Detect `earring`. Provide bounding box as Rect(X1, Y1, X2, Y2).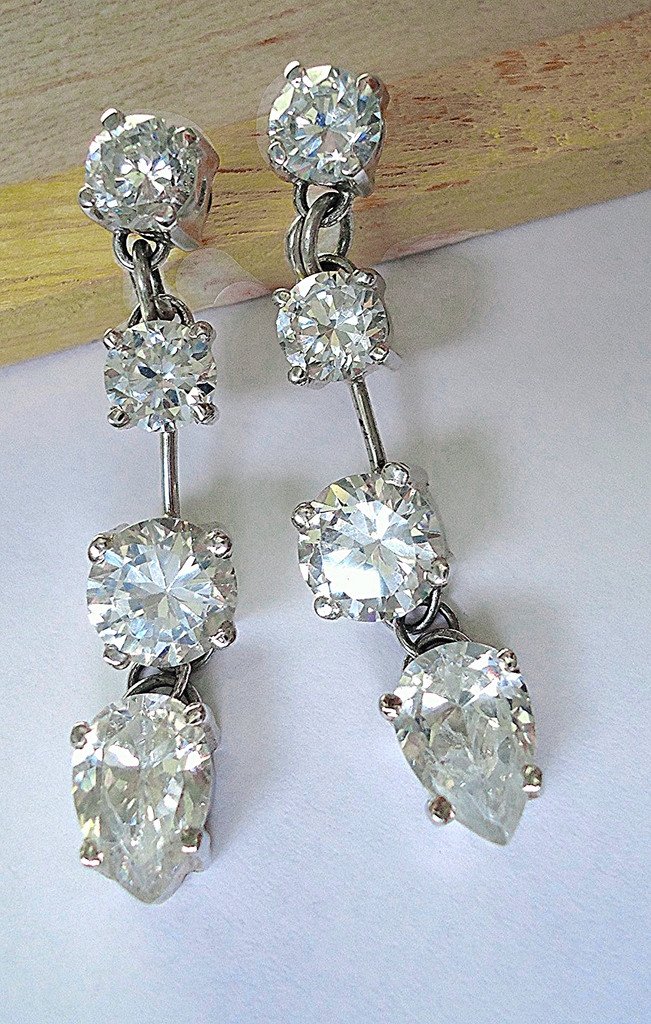
Rect(265, 53, 545, 854).
